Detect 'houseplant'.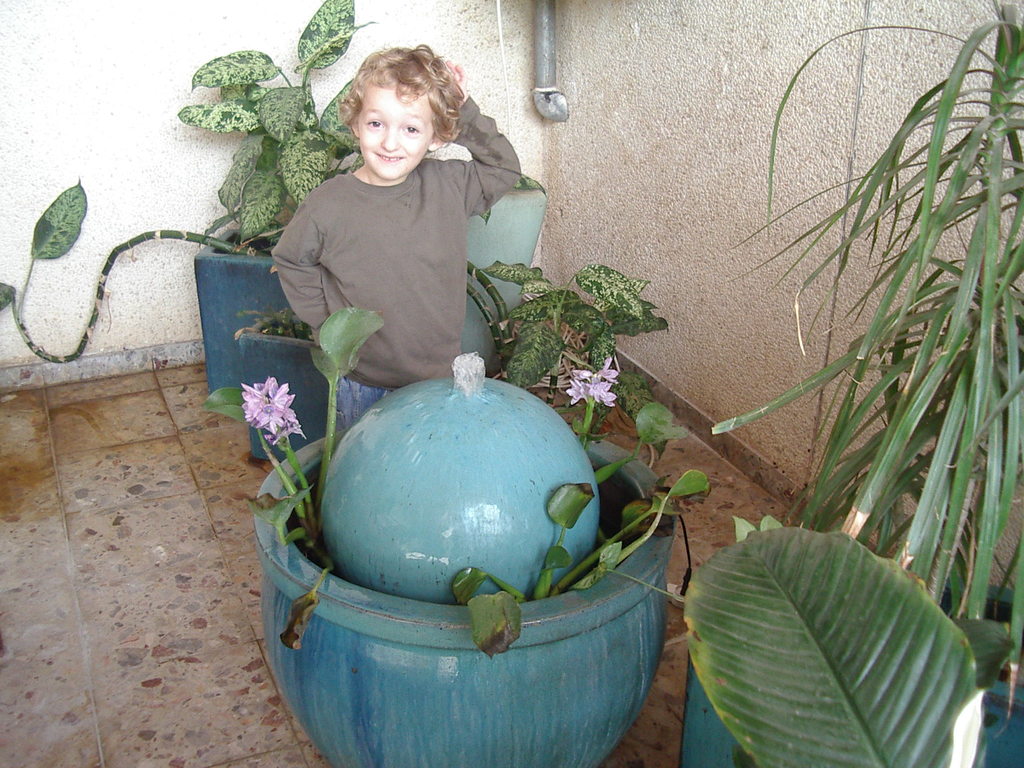
Detected at 232, 301, 395, 465.
